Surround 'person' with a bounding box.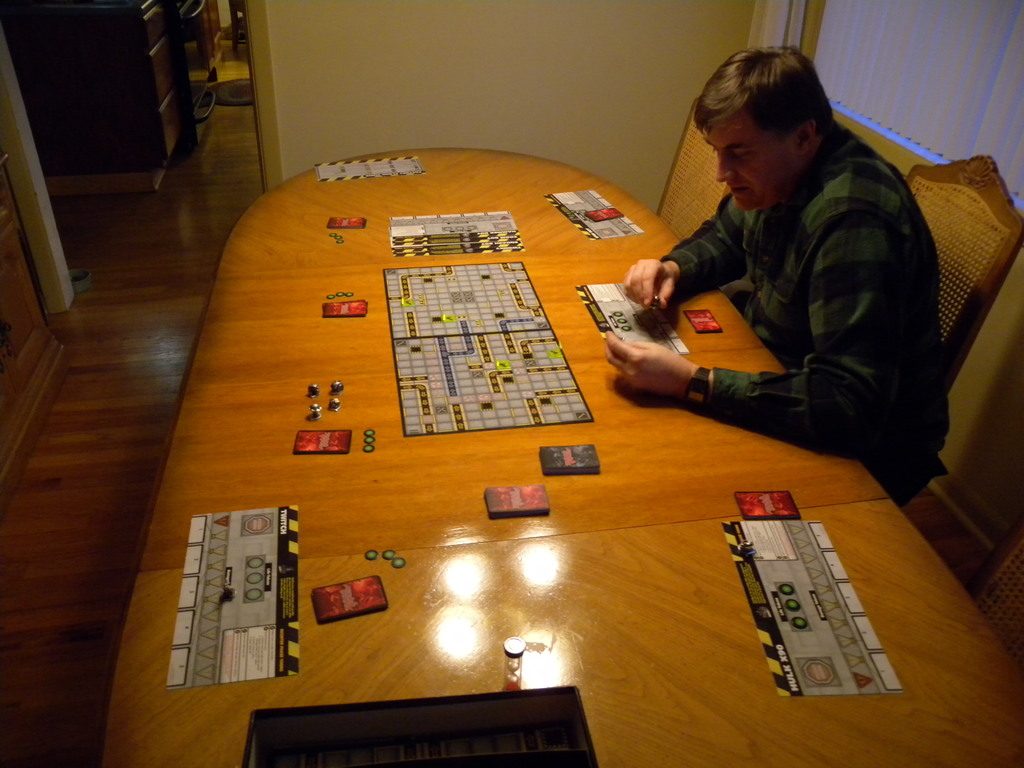
x1=604 y1=47 x2=950 y2=509.
